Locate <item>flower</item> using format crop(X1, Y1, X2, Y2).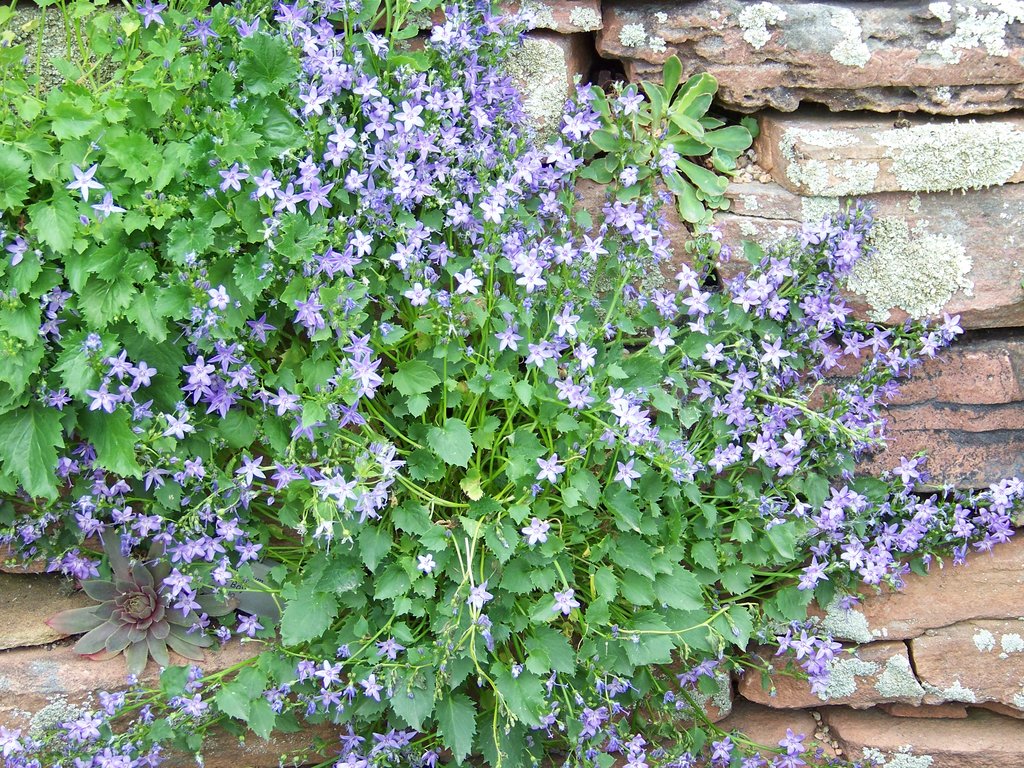
crop(344, 347, 385, 391).
